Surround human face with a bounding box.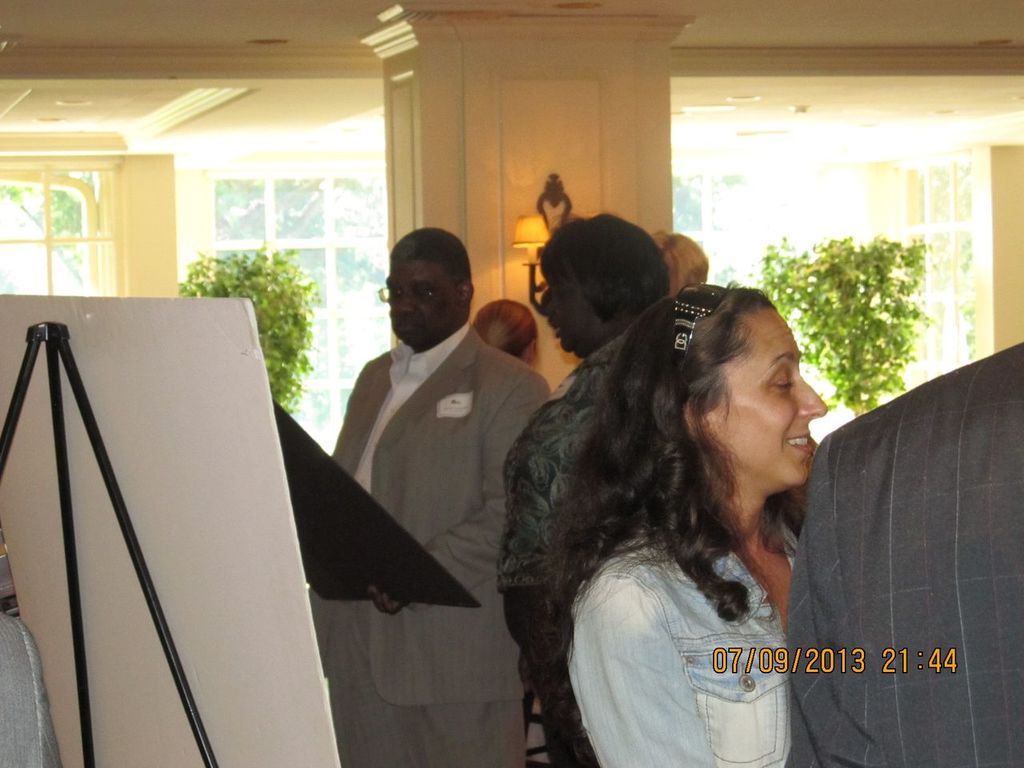
<bbox>534, 254, 594, 351</bbox>.
